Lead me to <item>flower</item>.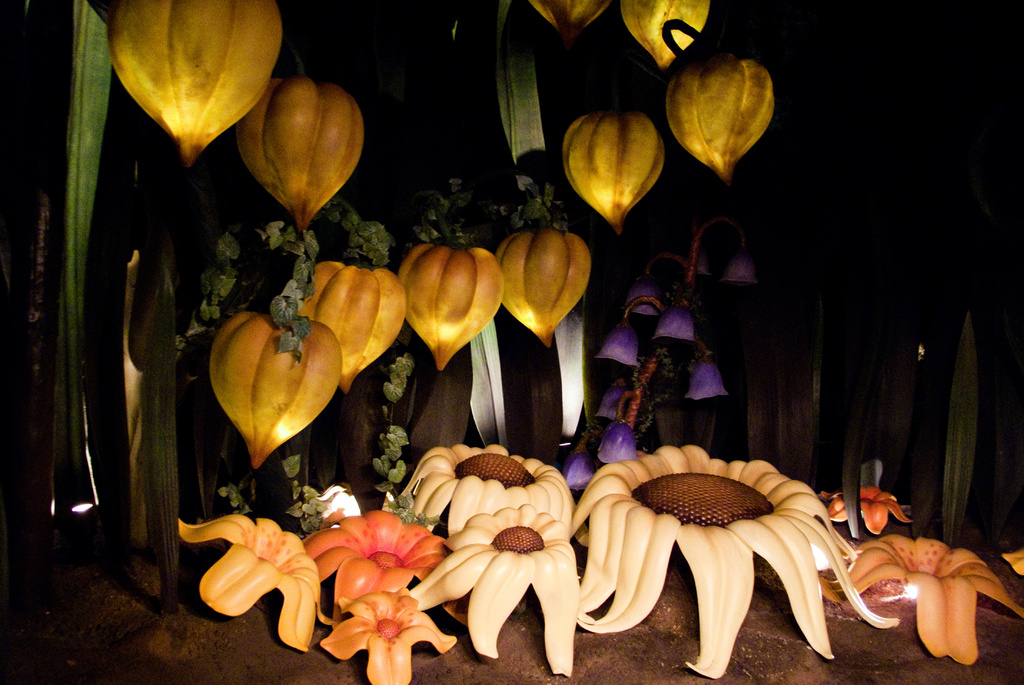
Lead to <bbox>498, 227, 594, 354</bbox>.
